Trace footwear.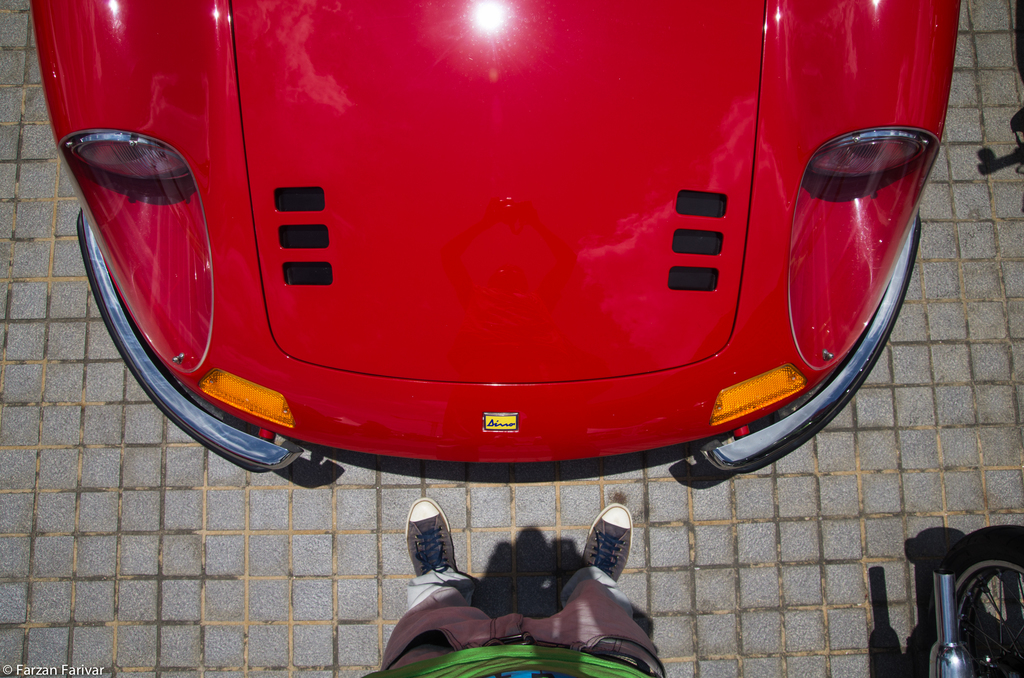
Traced to pyautogui.locateOnScreen(581, 501, 635, 581).
